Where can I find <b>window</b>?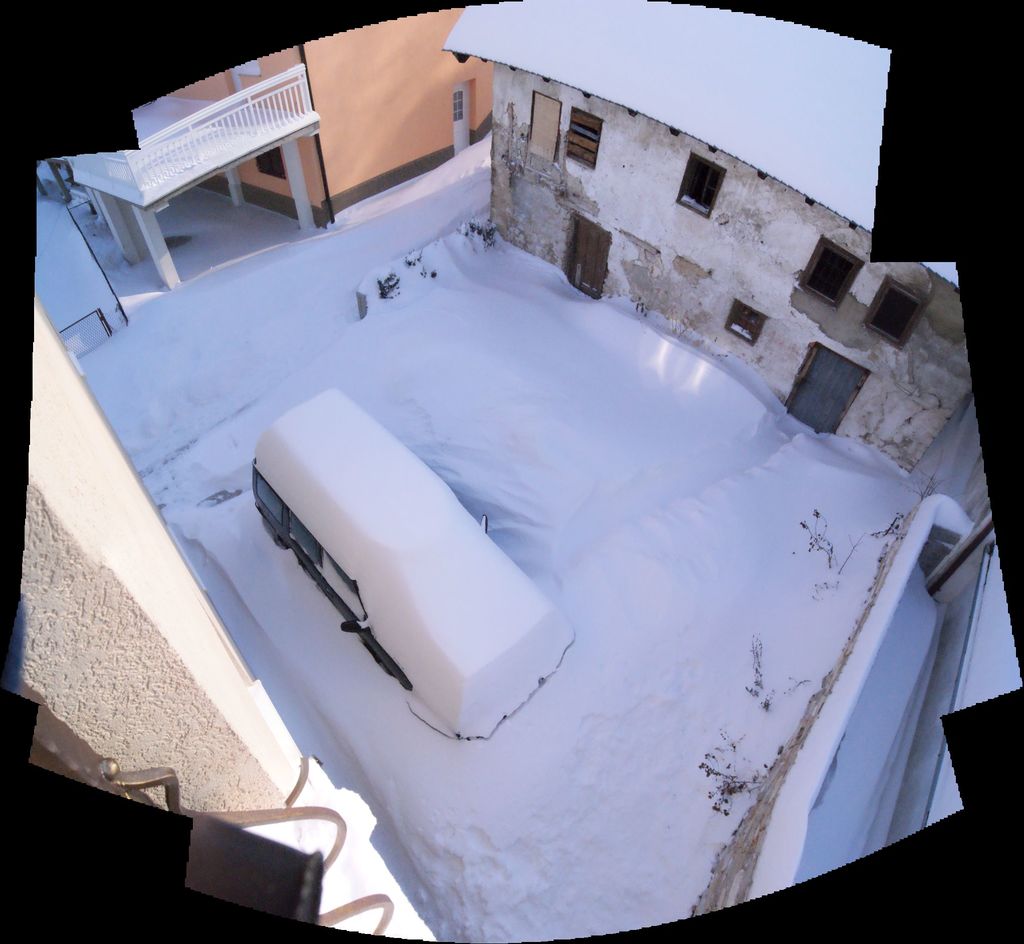
You can find it at <box>723,297,771,346</box>.
